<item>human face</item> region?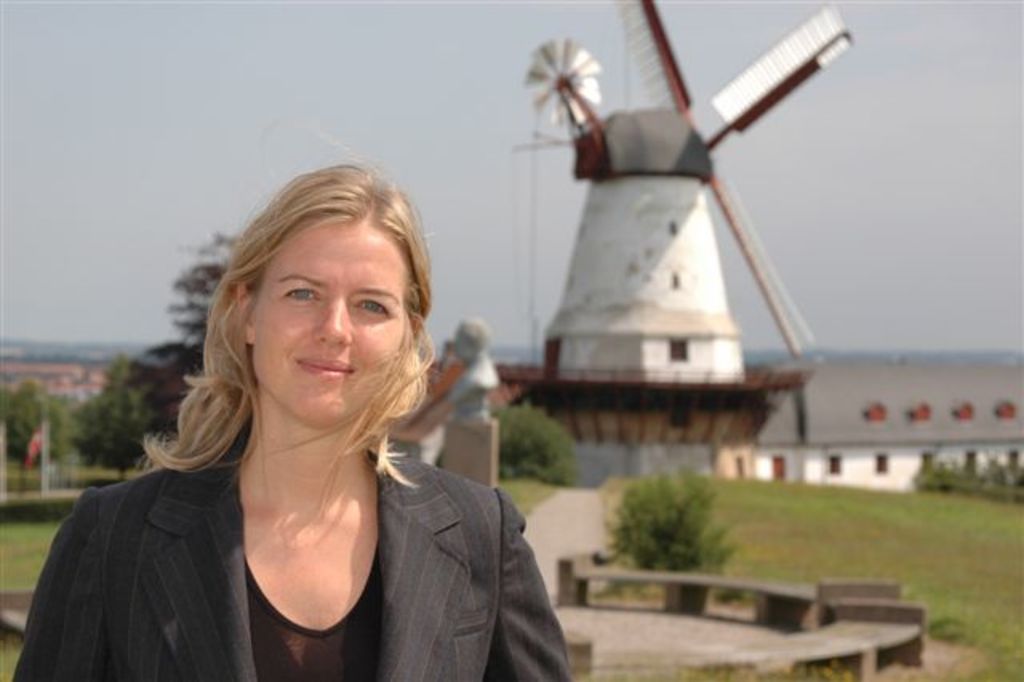
250, 216, 406, 427
